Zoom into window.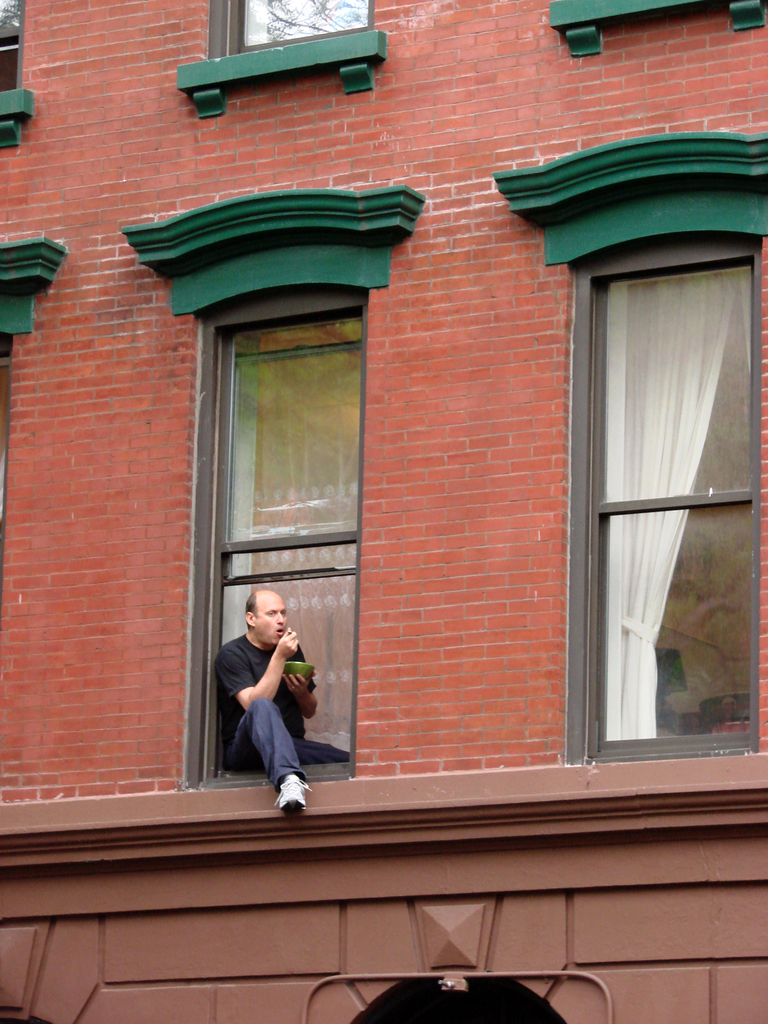
Zoom target: 0, 0, 20, 92.
